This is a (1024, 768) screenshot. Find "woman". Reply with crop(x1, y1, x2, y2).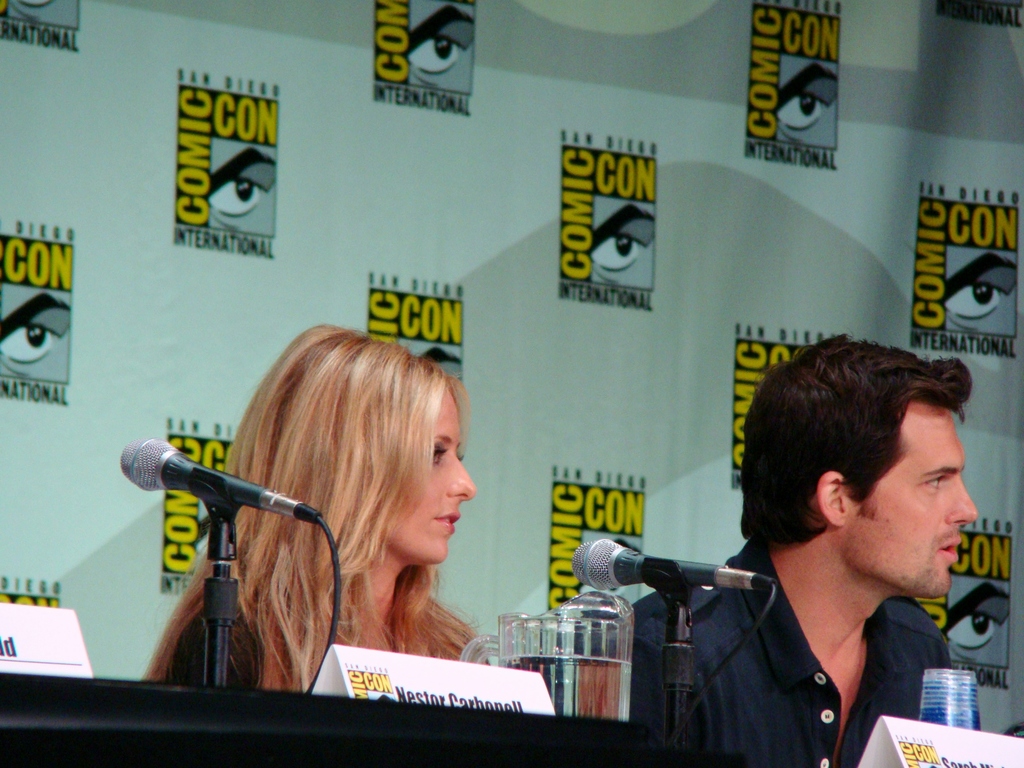
crop(648, 325, 1023, 767).
